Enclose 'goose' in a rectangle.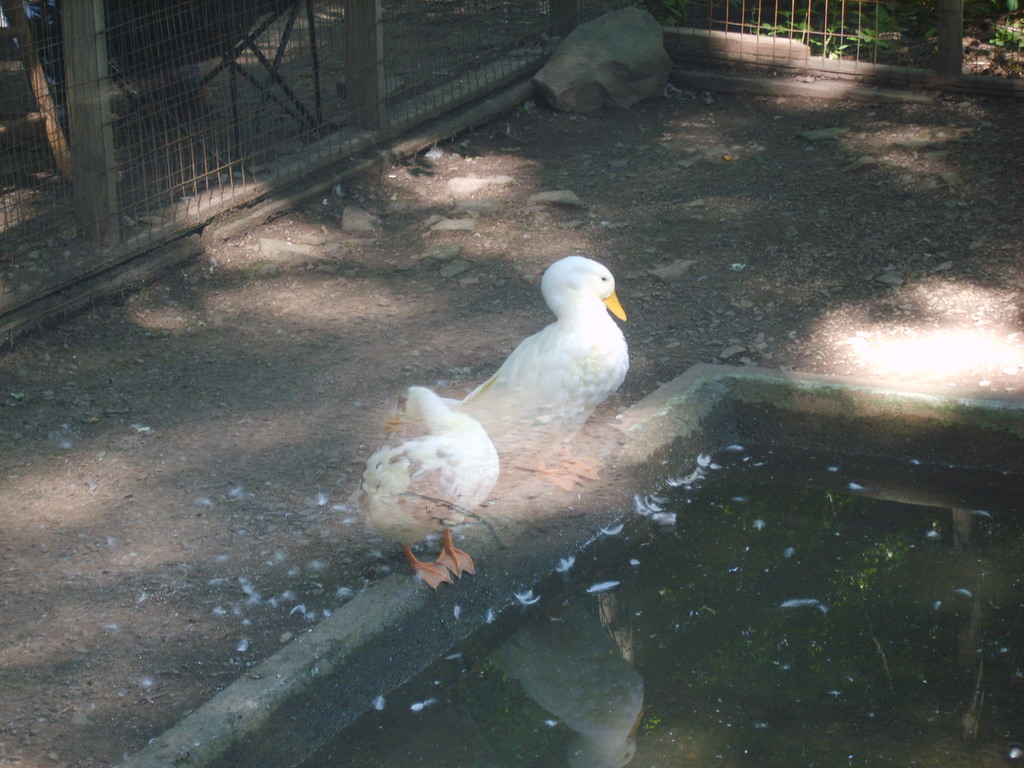
bbox(381, 393, 503, 588).
